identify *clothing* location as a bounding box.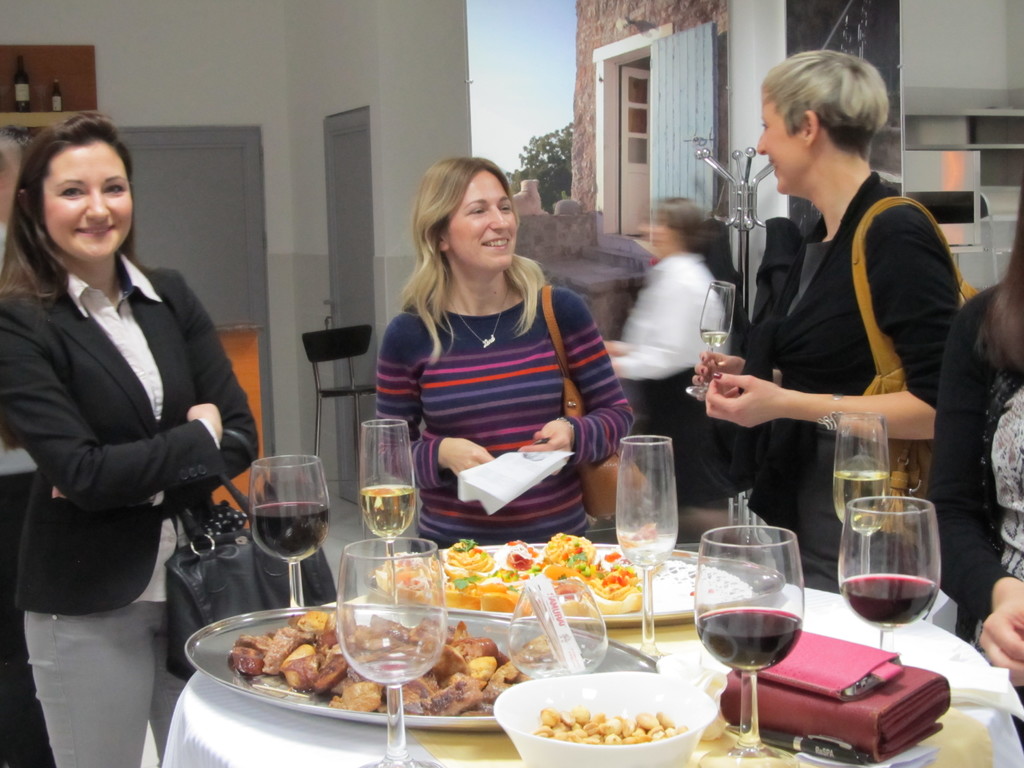
<bbox>375, 283, 634, 554</bbox>.
